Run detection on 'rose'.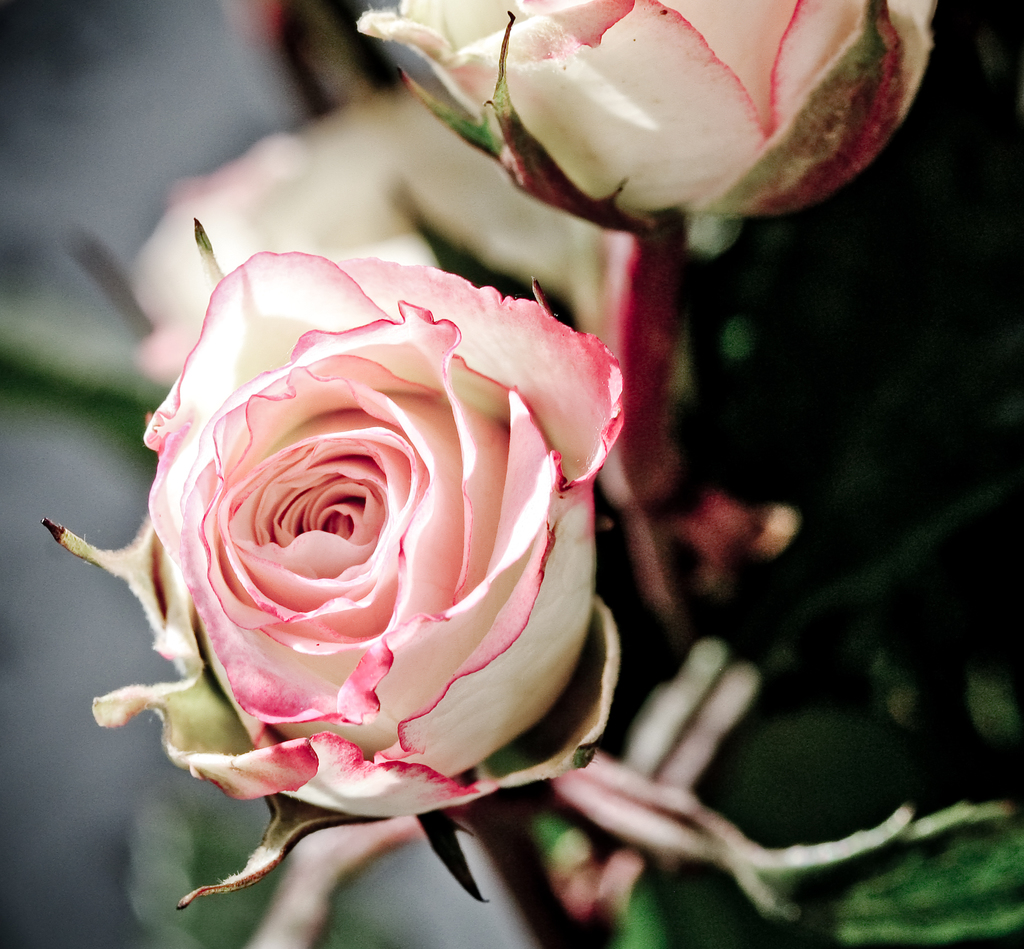
Result: rect(150, 257, 627, 820).
